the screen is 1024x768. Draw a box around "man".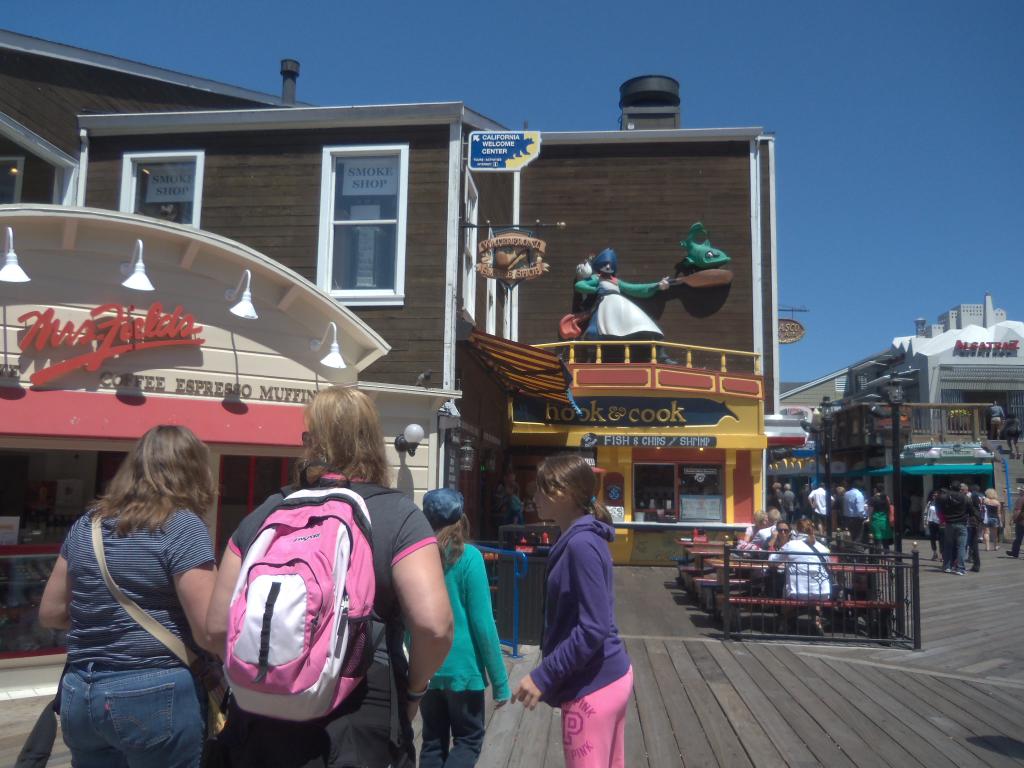
crop(805, 479, 836, 527).
